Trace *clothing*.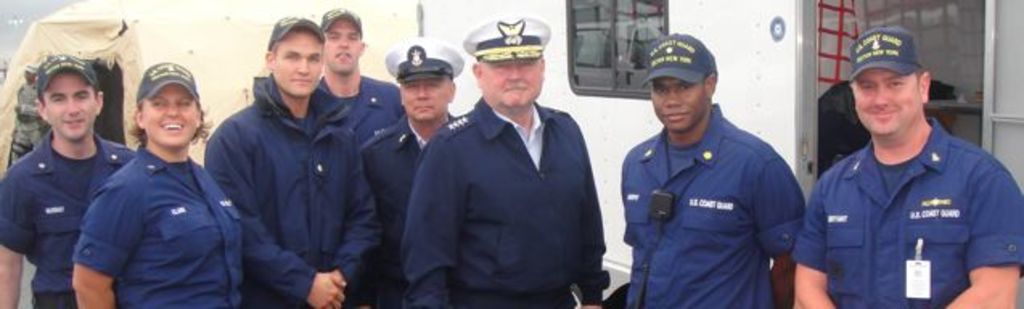
Traced to 794/113/1022/306.
